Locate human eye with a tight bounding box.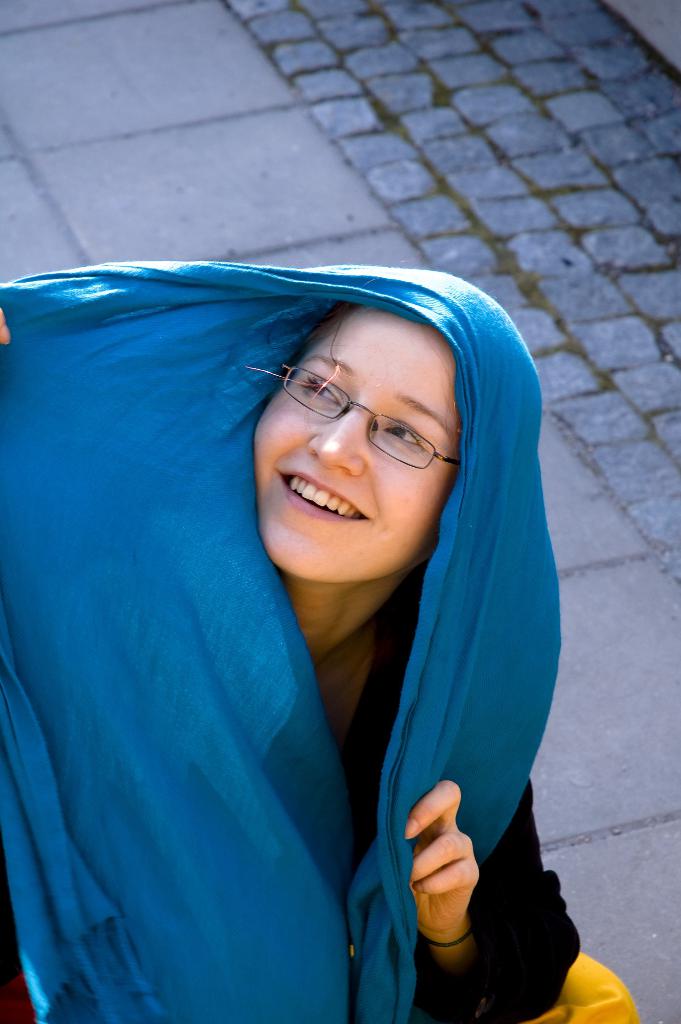
[380,420,434,455].
